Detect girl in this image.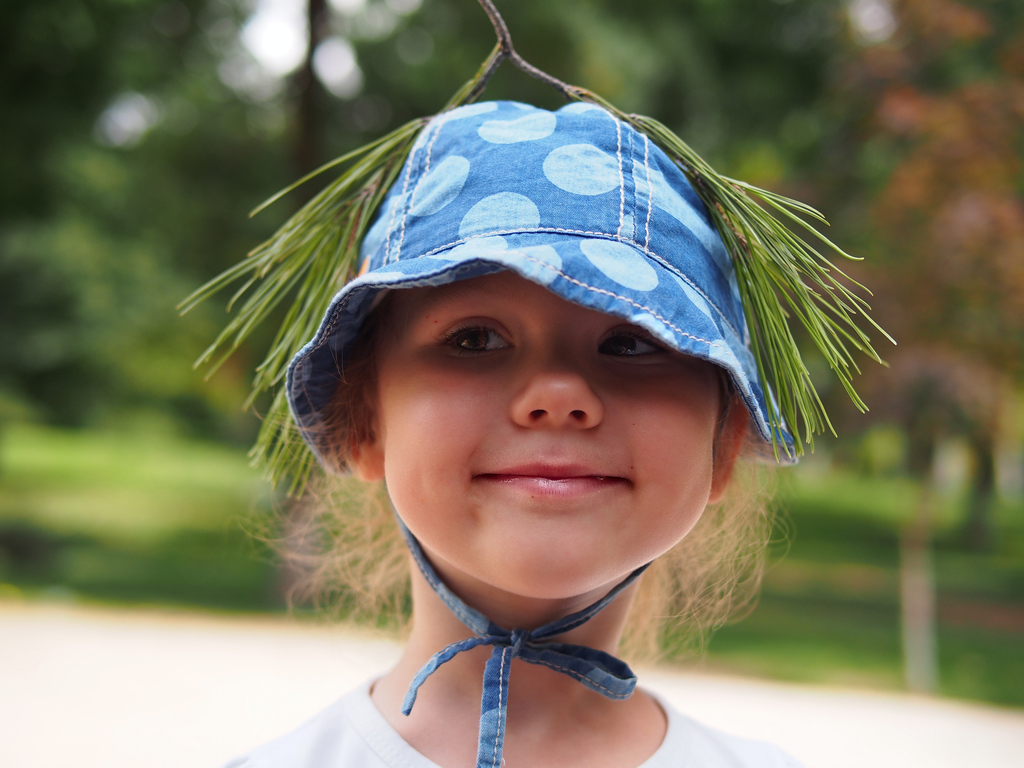
Detection: [203, 96, 821, 767].
